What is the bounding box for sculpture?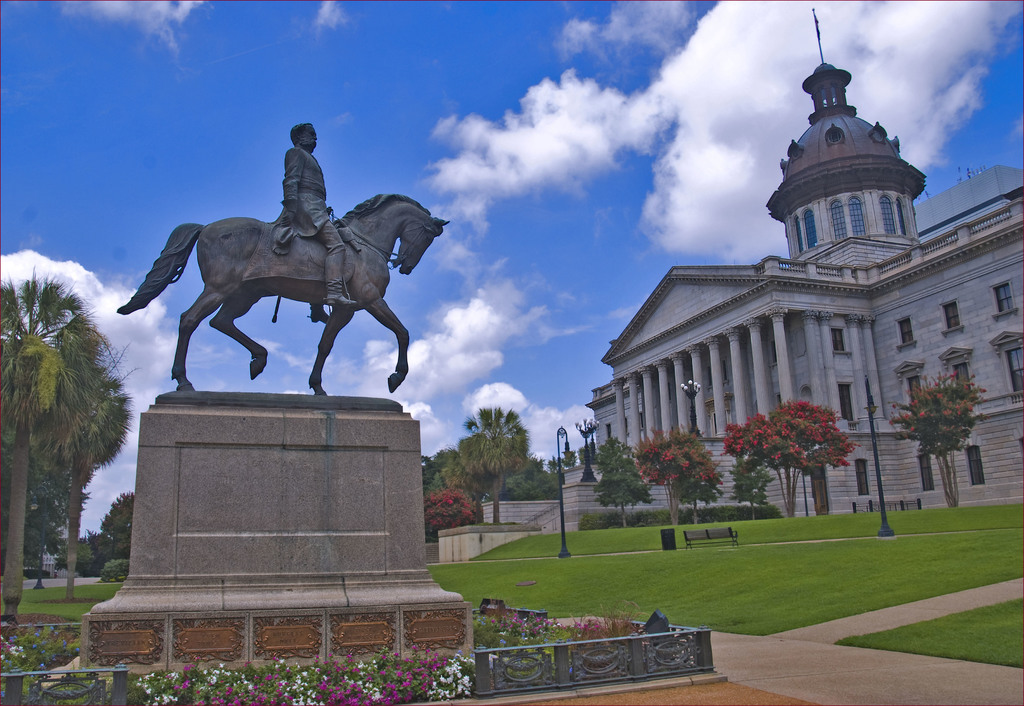
l=280, t=126, r=360, b=323.
